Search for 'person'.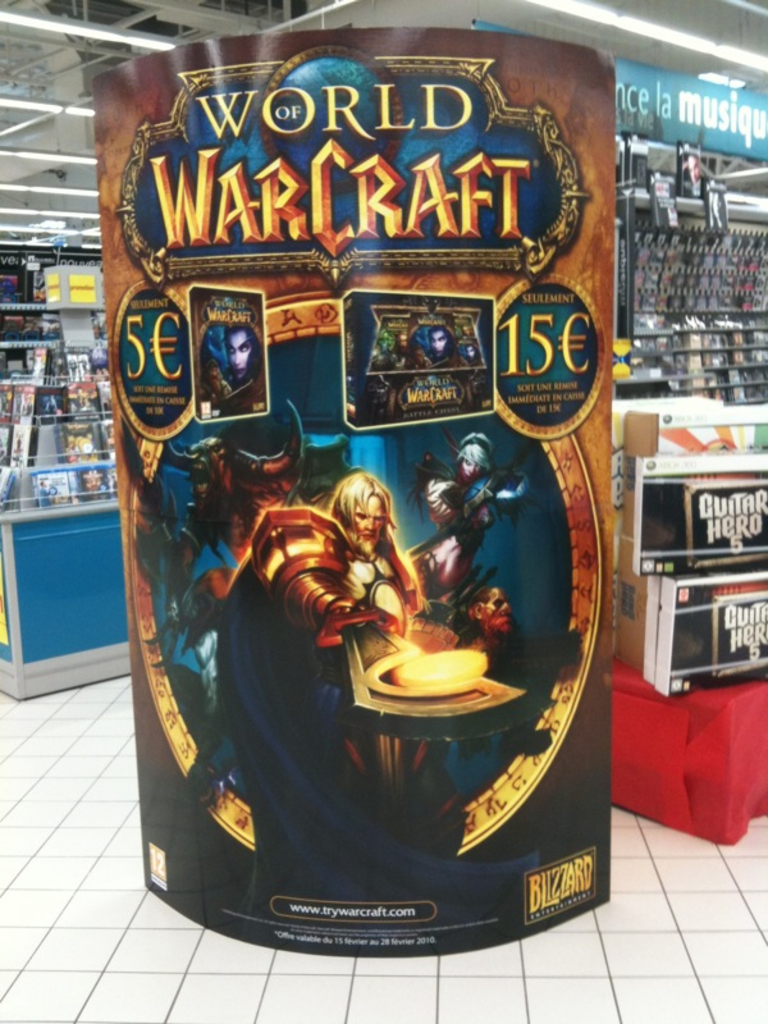
Found at l=406, t=419, r=540, b=598.
